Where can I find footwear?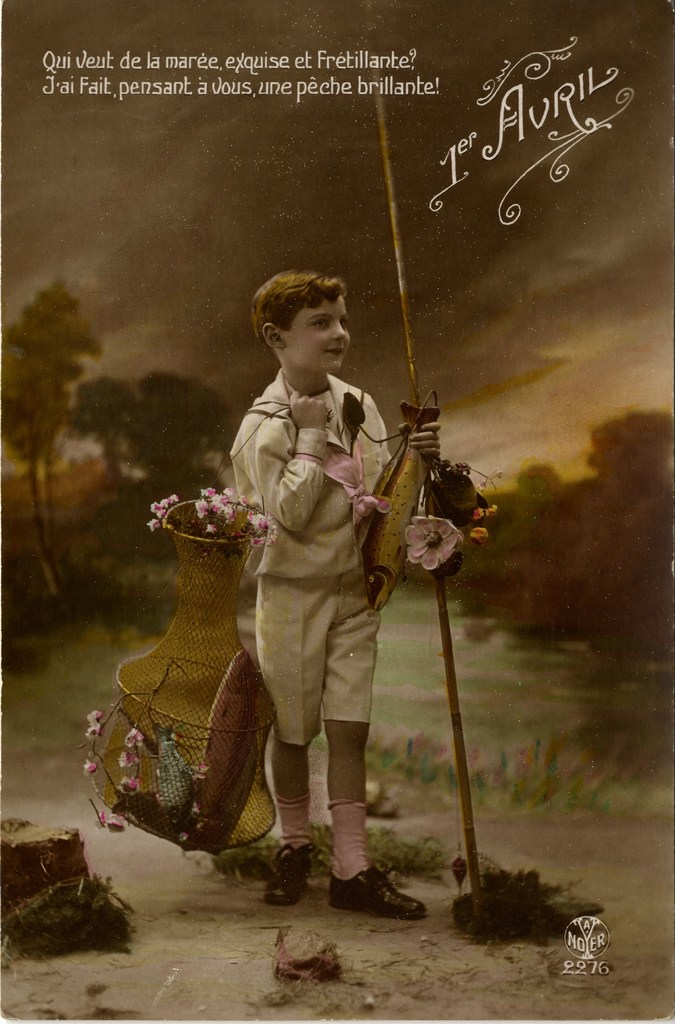
You can find it at [328,865,427,920].
